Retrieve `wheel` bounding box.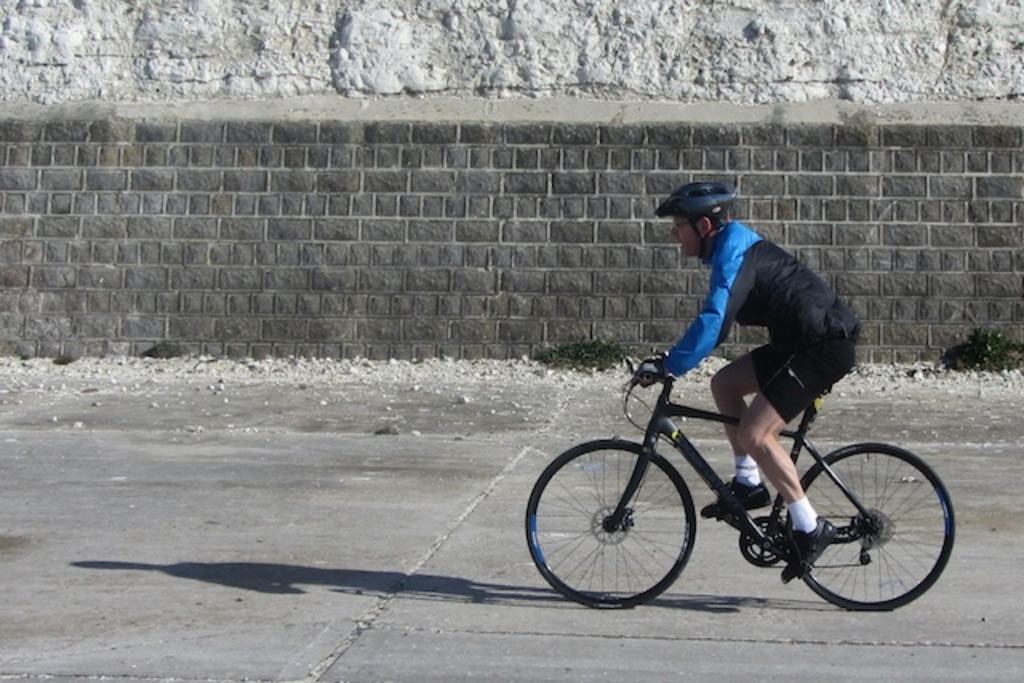
Bounding box: region(786, 443, 955, 609).
